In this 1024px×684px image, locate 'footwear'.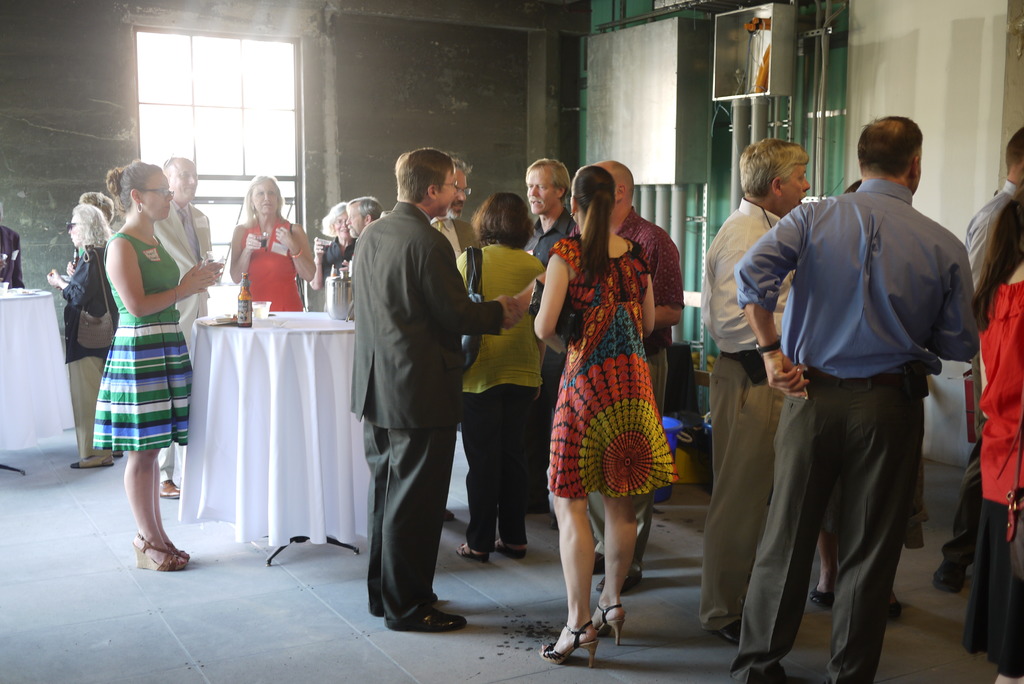
Bounding box: <bbox>159, 476, 179, 500</bbox>.
